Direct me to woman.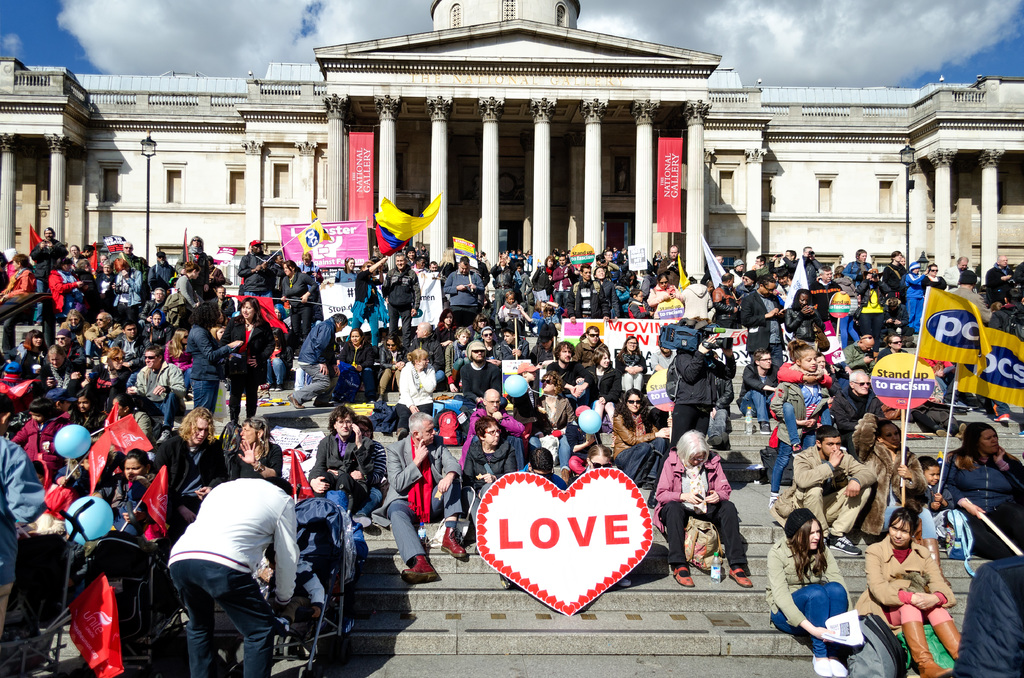
Direction: left=646, top=273, right=682, bottom=316.
